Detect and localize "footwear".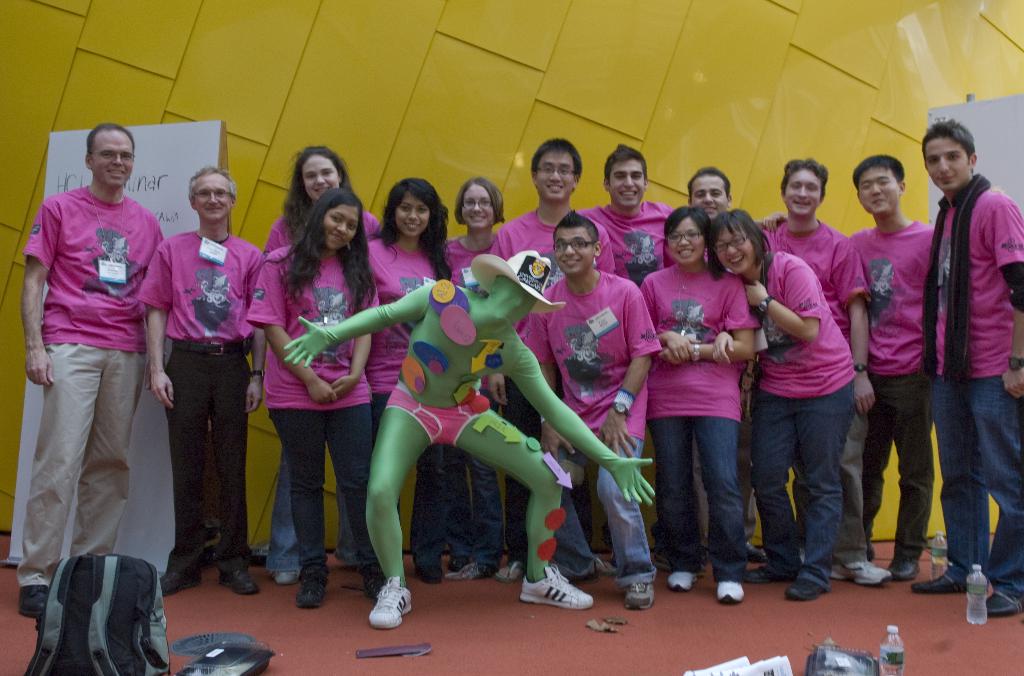
Localized at bbox=[740, 566, 785, 583].
